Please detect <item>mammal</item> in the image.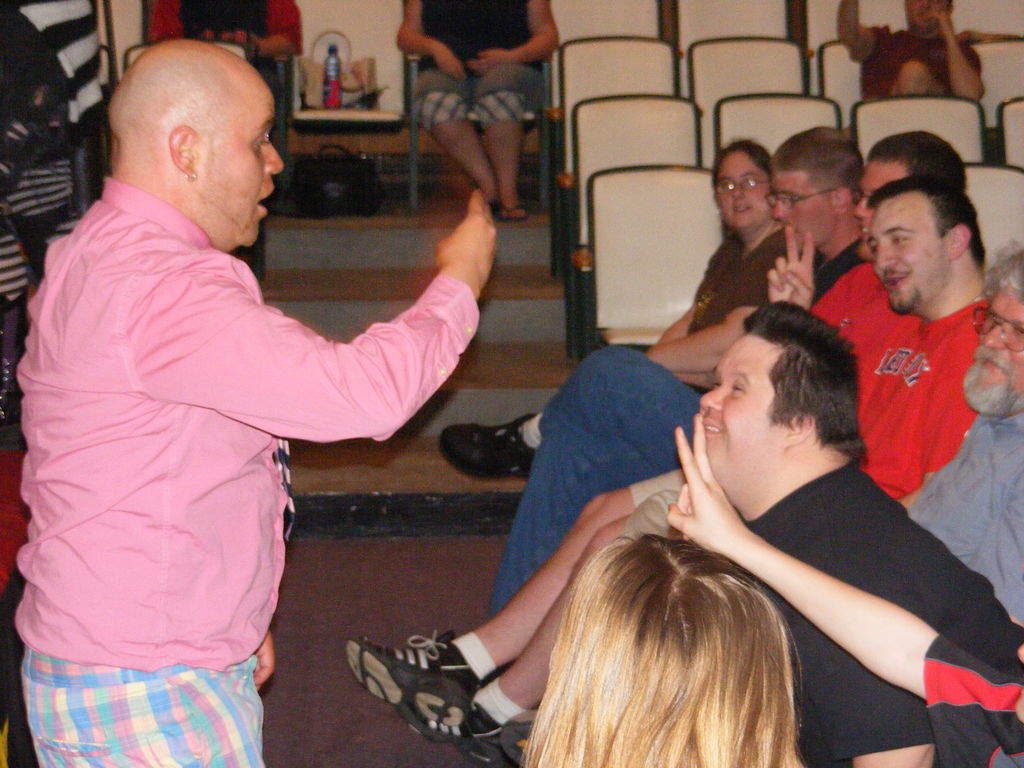
crop(10, 0, 107, 168).
